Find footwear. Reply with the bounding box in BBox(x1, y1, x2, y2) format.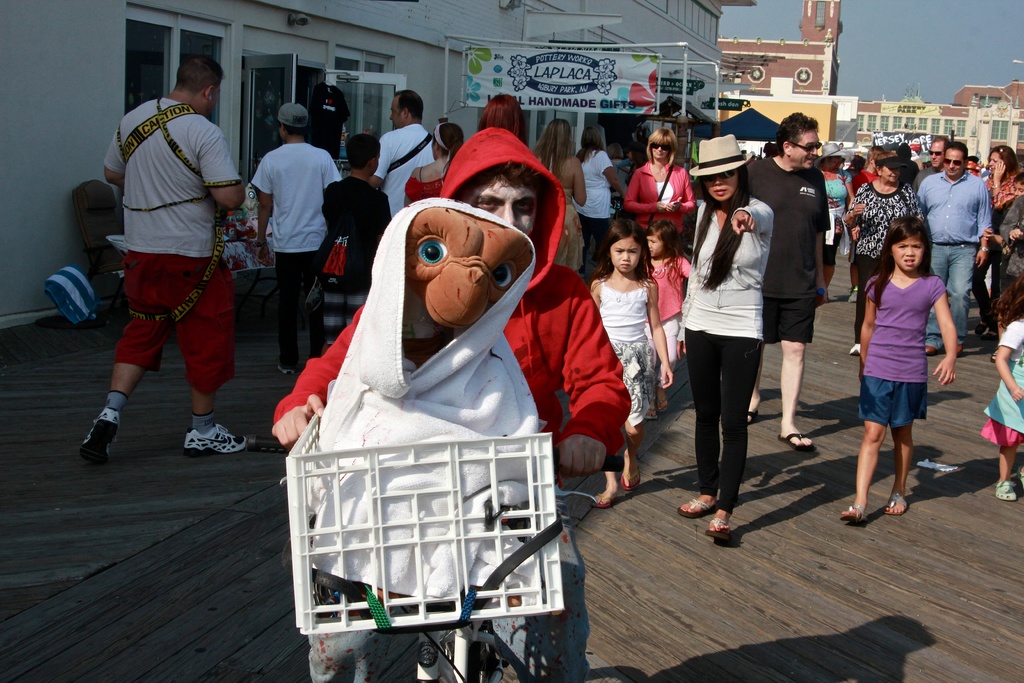
BBox(837, 501, 868, 522).
